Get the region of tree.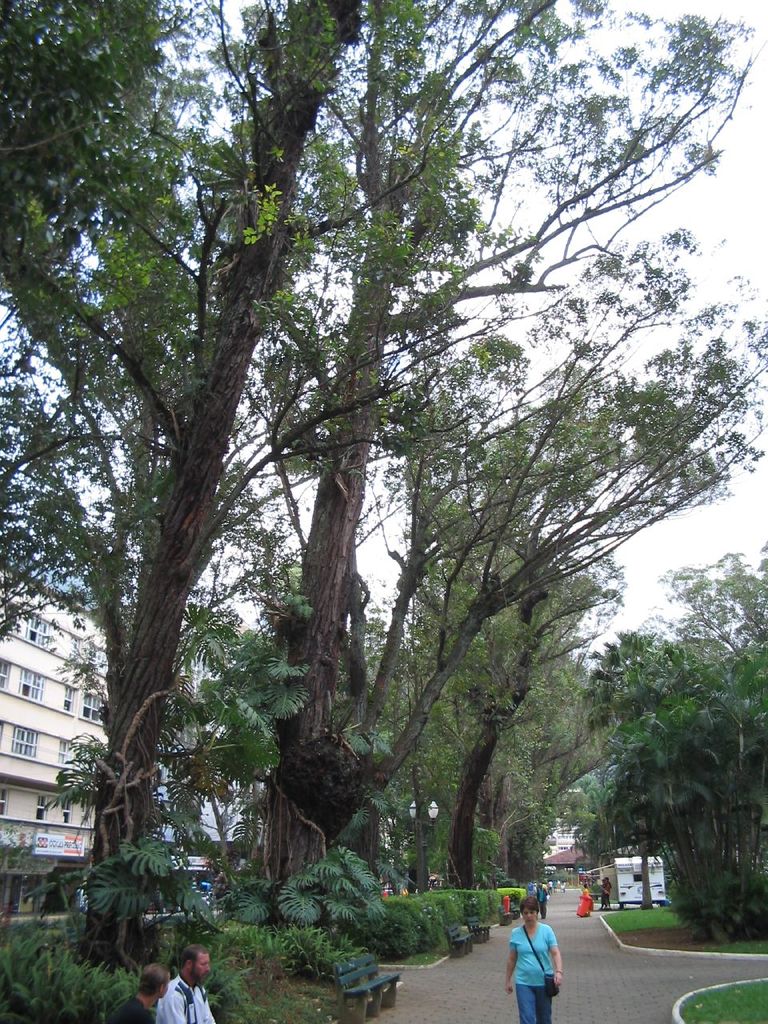
select_region(582, 616, 750, 932).
